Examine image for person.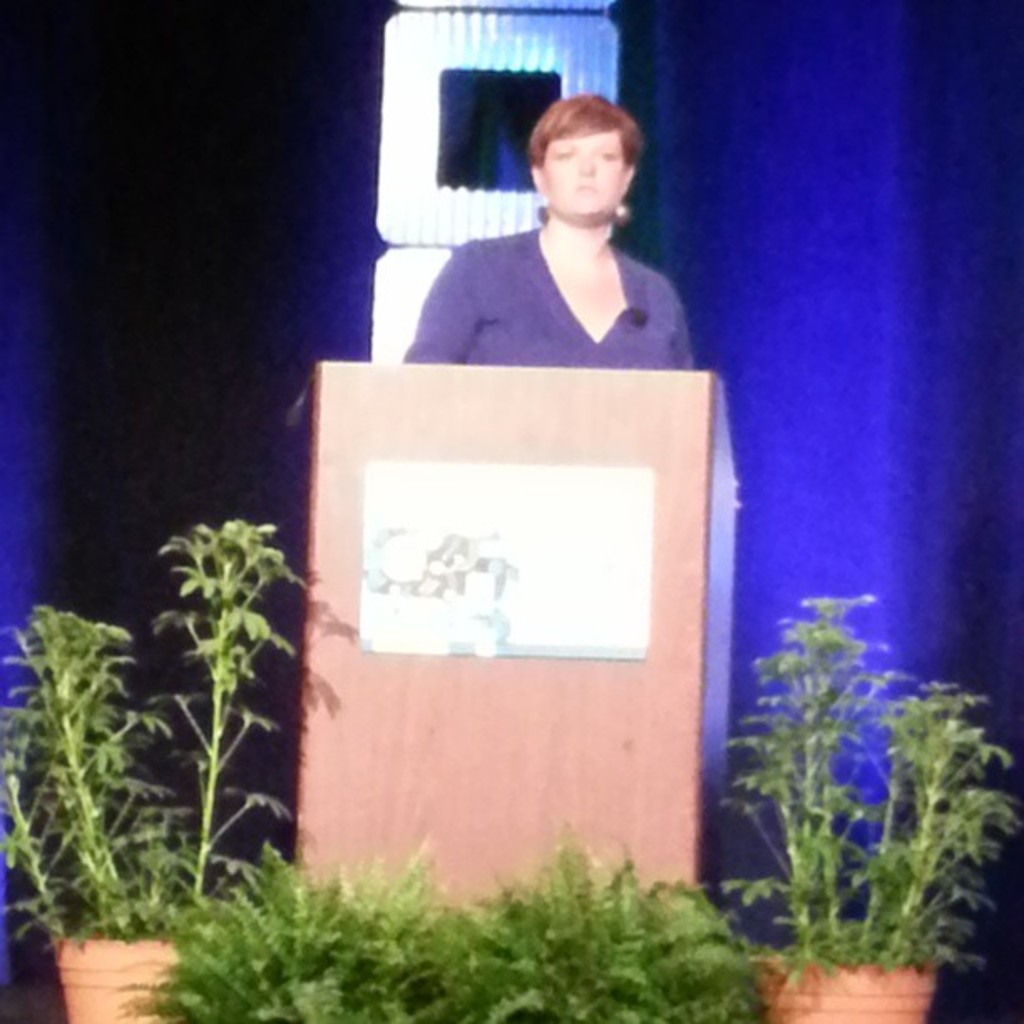
Examination result: l=403, t=74, r=704, b=373.
